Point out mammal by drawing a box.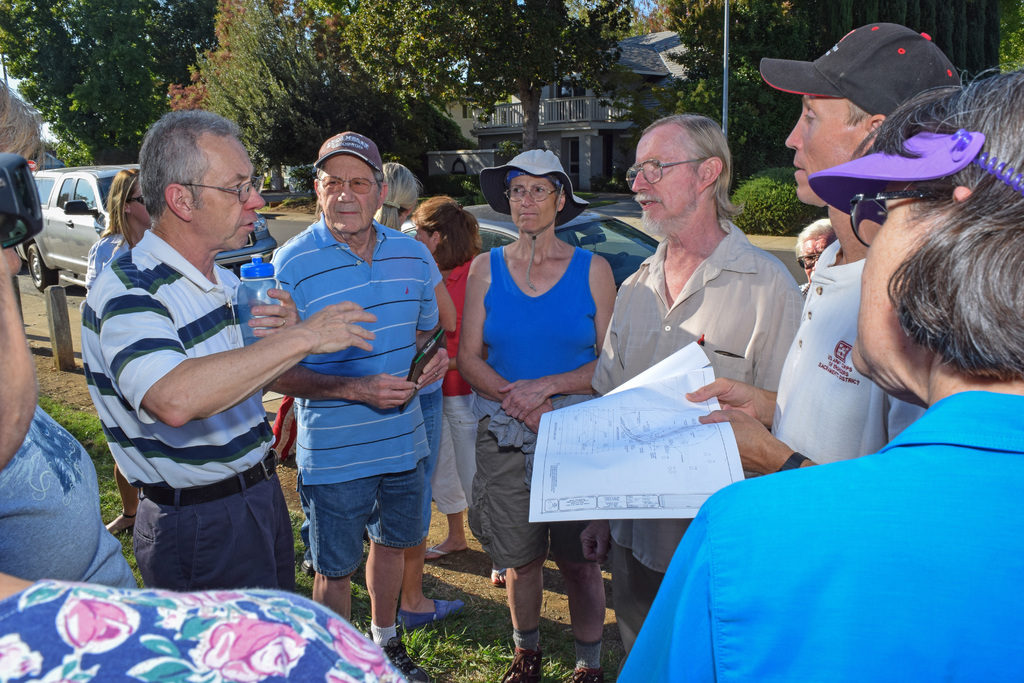
locate(0, 404, 145, 593).
